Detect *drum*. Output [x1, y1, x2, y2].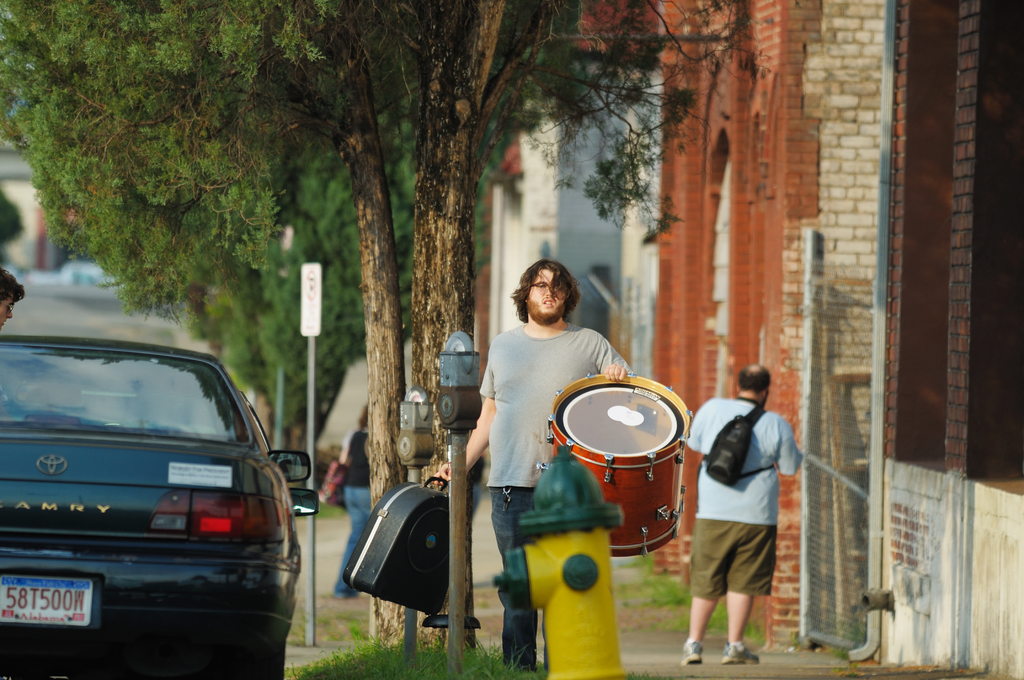
[543, 373, 693, 560].
